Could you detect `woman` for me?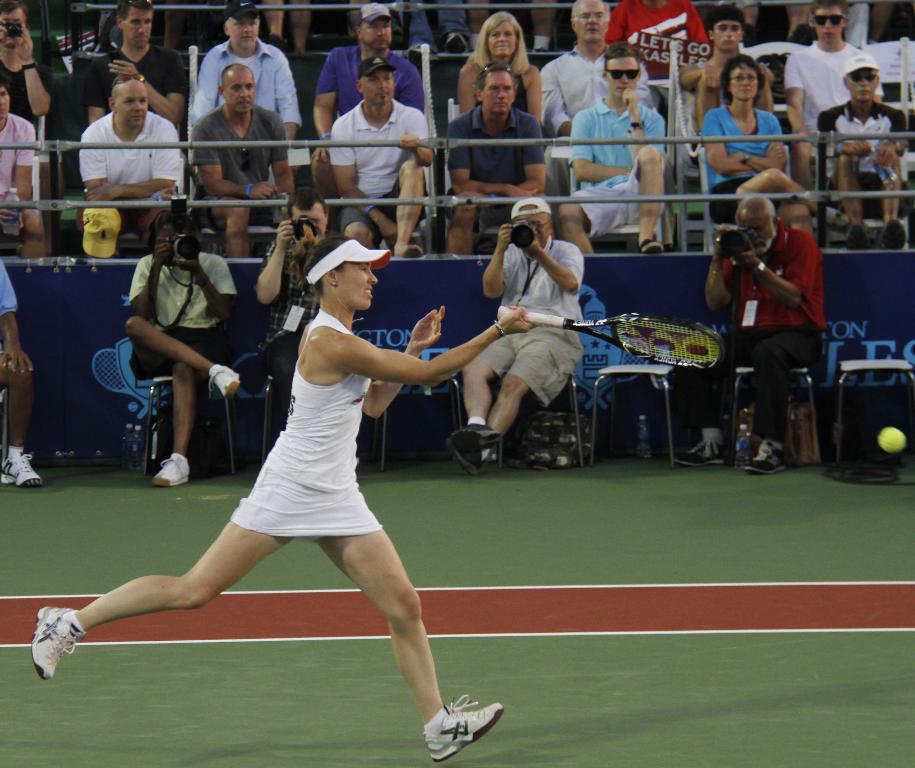
Detection result: region(698, 57, 849, 236).
